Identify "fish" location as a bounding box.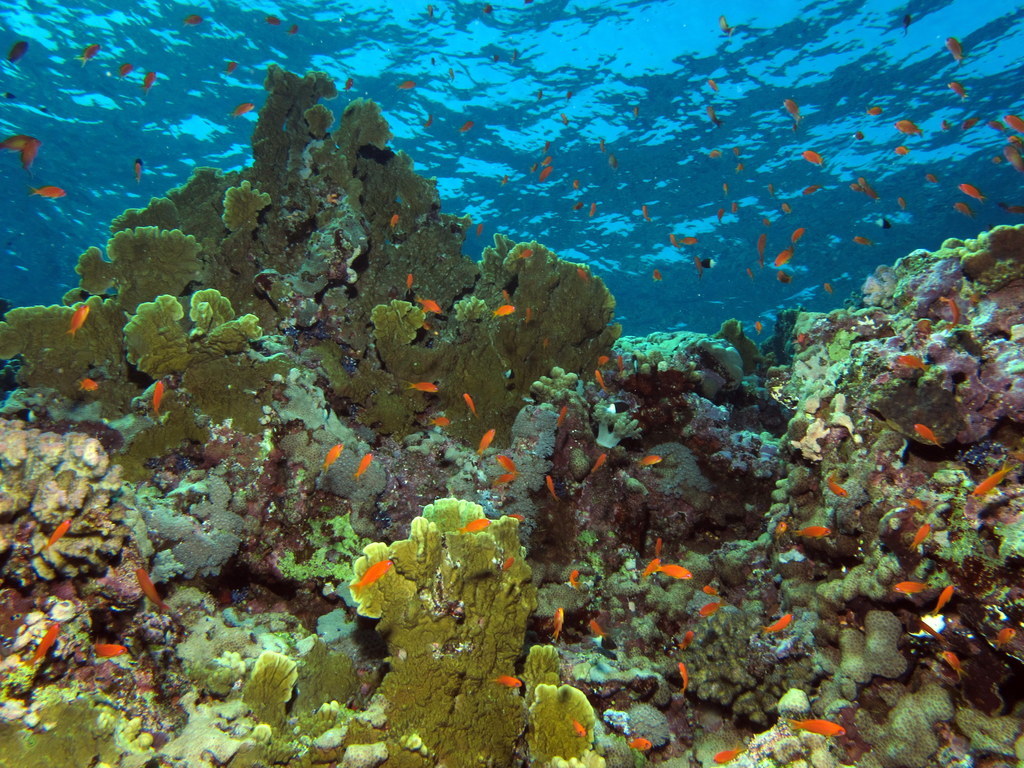
bbox=(521, 249, 533, 262).
